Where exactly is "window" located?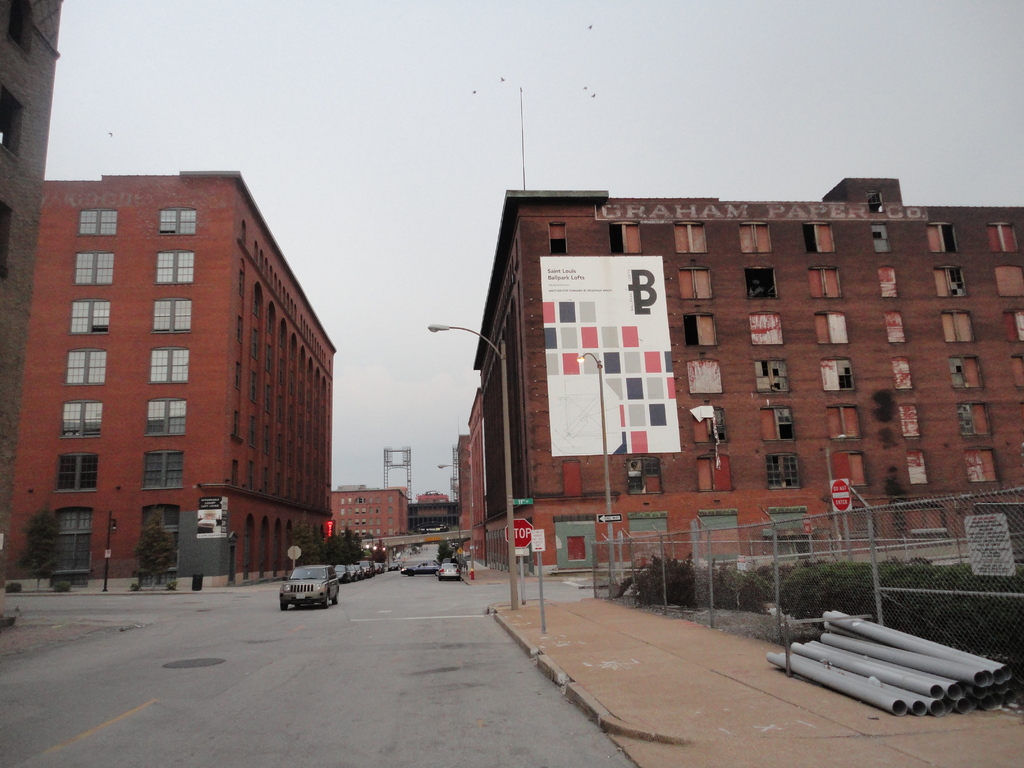
Its bounding box is Rect(59, 351, 111, 382).
